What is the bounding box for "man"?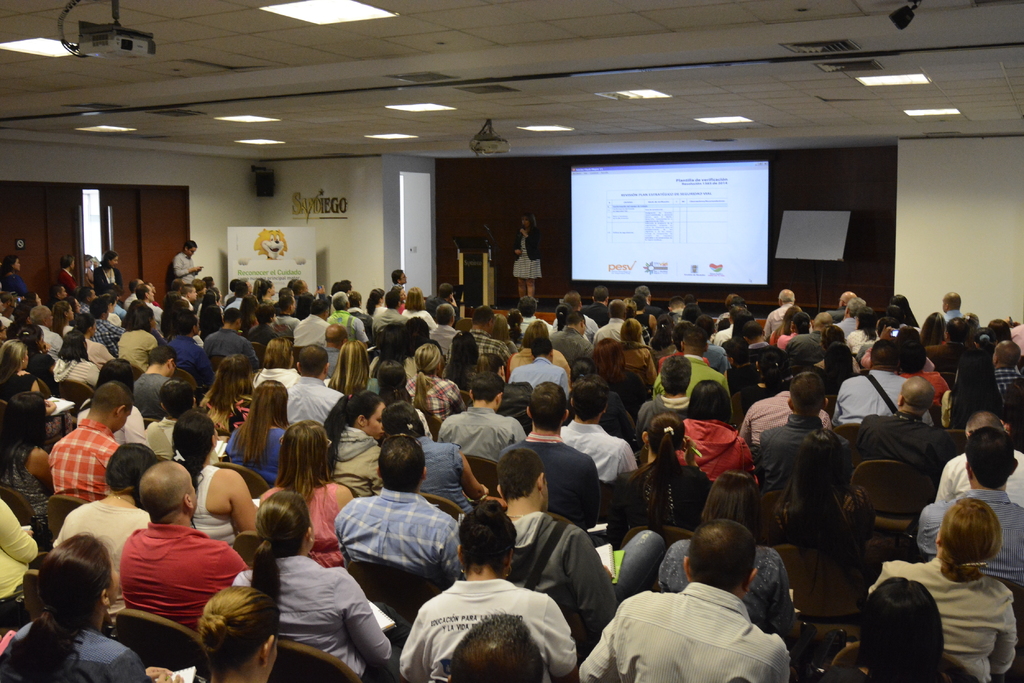
500:376:604:530.
